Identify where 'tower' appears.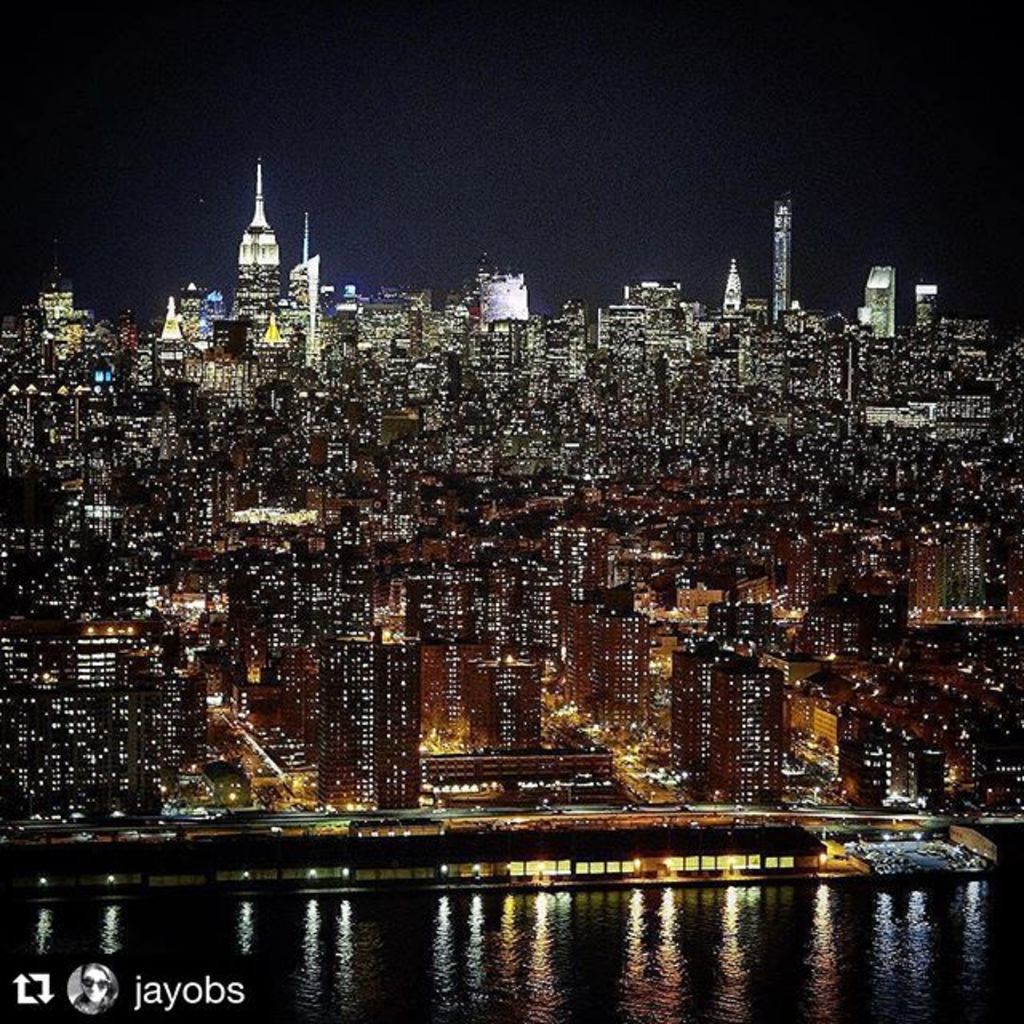
Appears at Rect(755, 174, 794, 314).
